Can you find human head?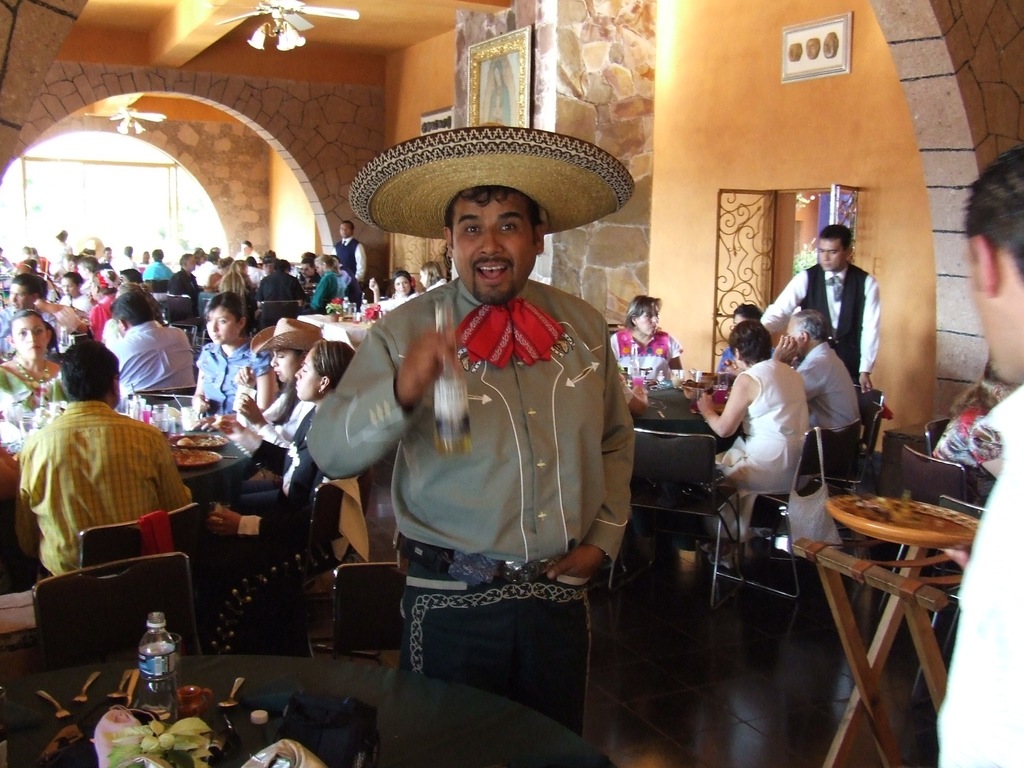
Yes, bounding box: bbox=[5, 274, 45, 315].
